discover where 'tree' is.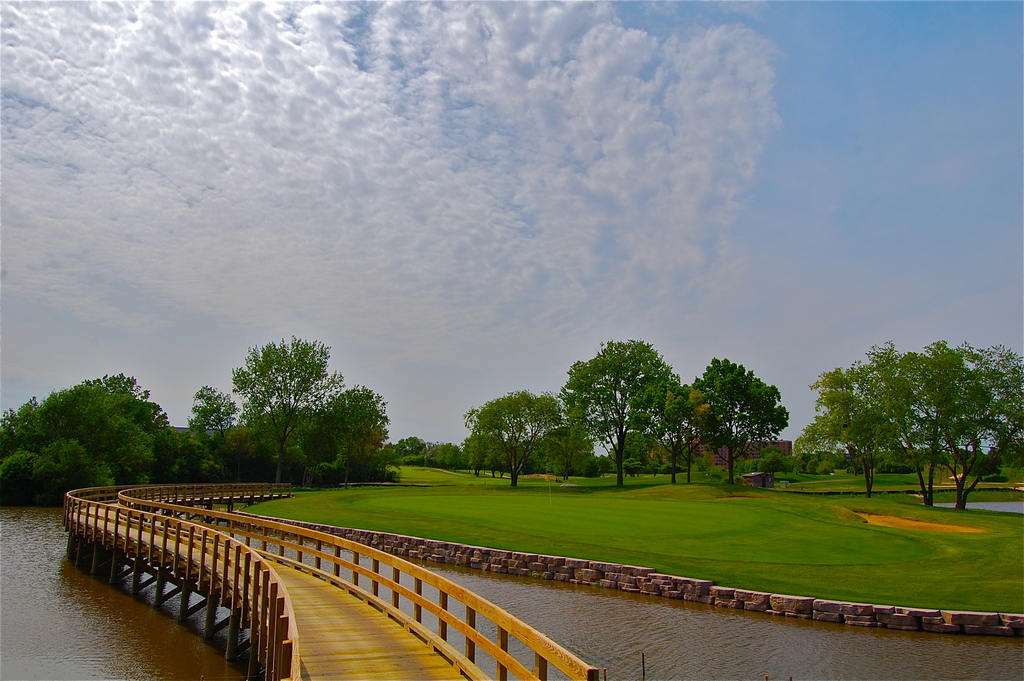
Discovered at pyautogui.locateOnScreen(186, 359, 241, 475).
